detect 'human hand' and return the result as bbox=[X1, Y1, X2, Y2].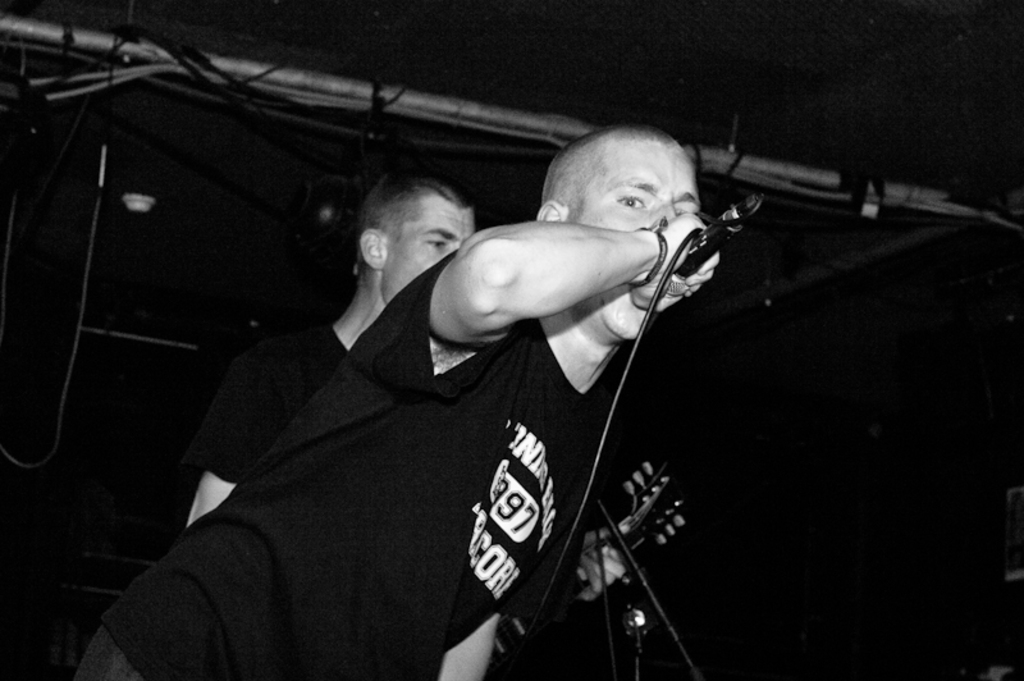
bbox=[623, 207, 726, 314].
